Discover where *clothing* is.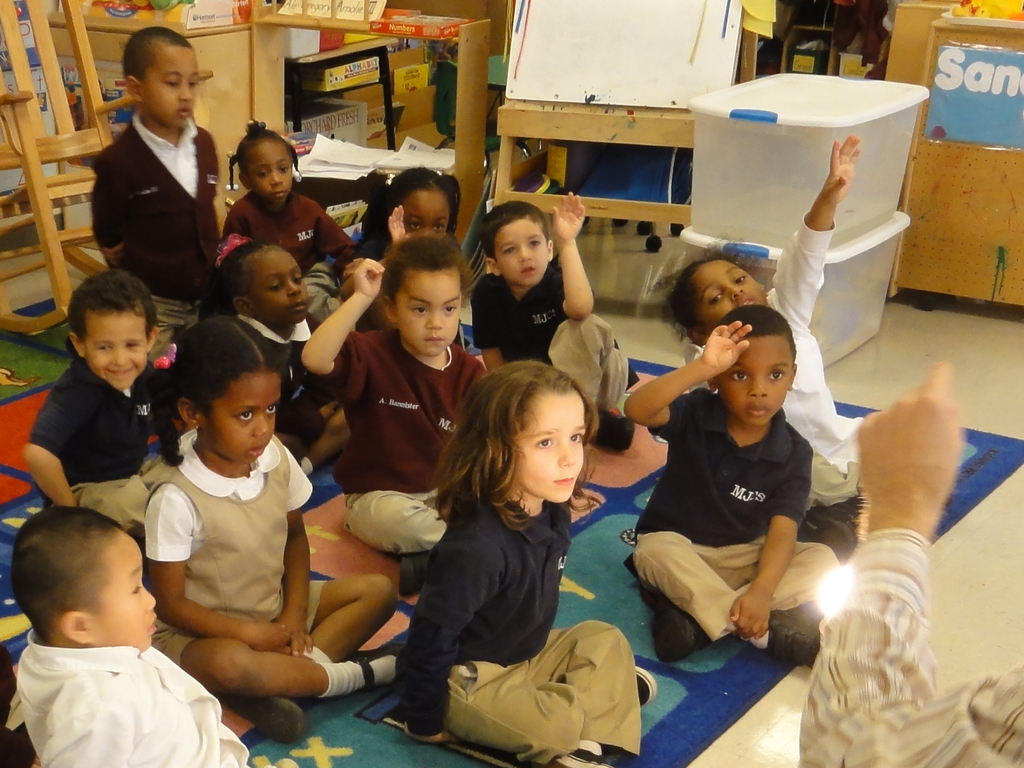
Discovered at <box>221,173,369,275</box>.
